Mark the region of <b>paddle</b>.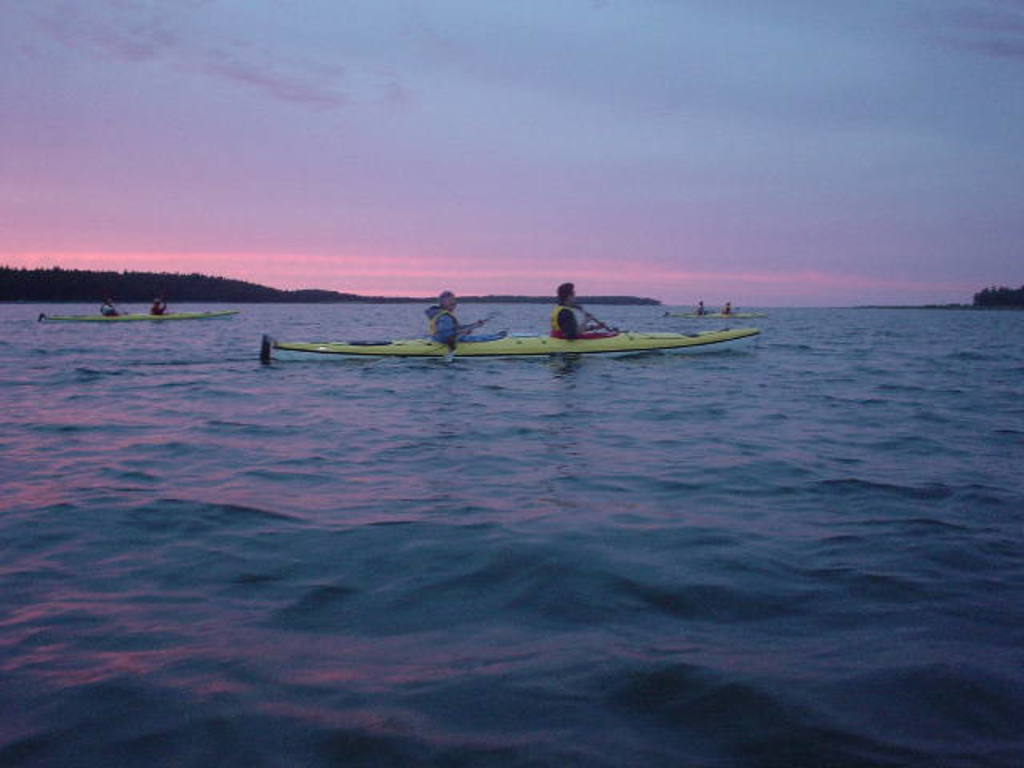
Region: Rect(573, 302, 614, 331).
